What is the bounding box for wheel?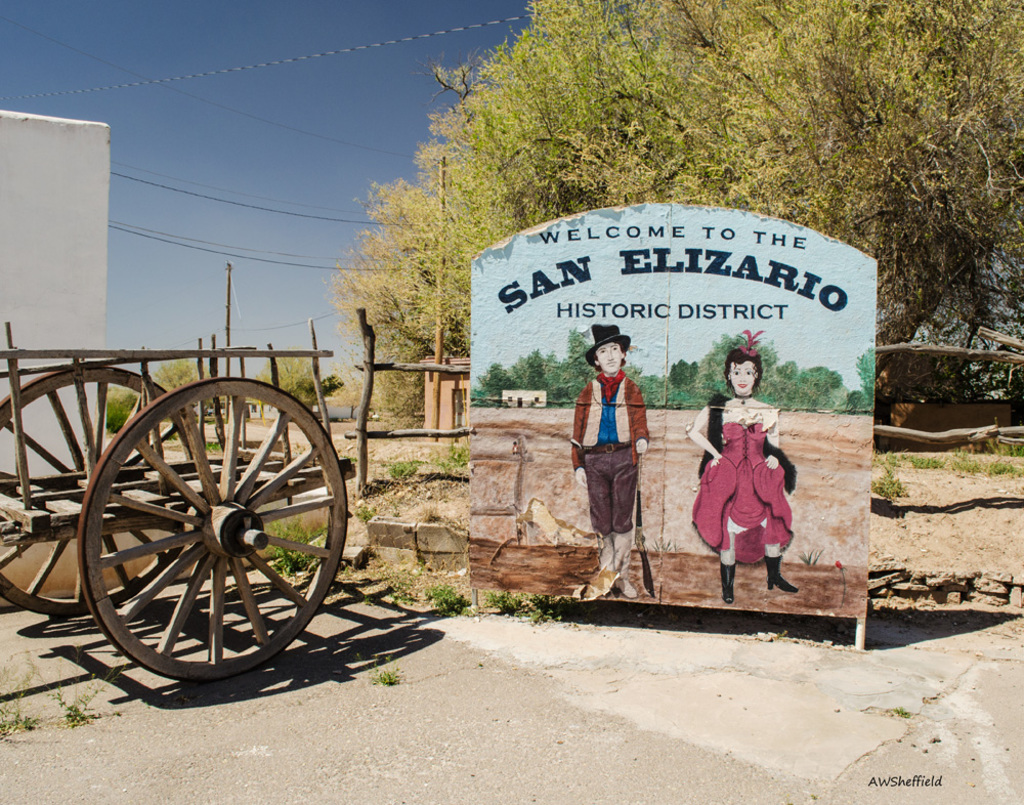
region(73, 376, 349, 687).
